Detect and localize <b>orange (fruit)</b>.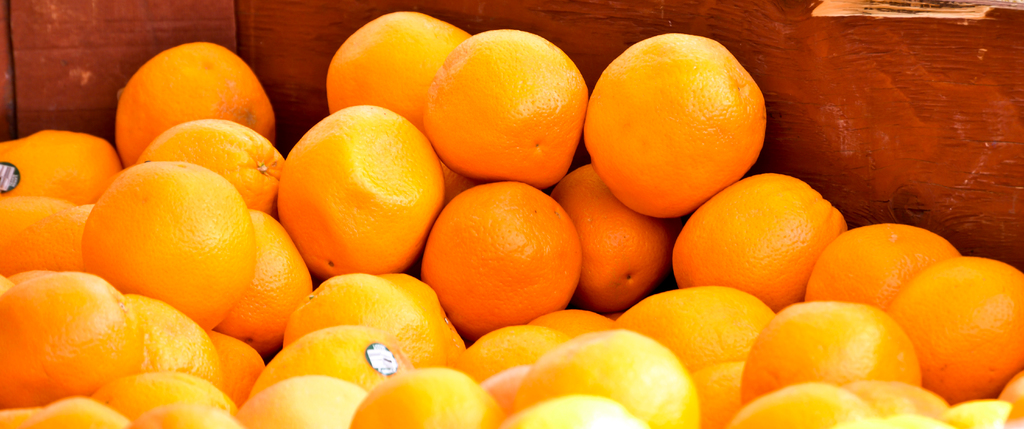
Localized at locate(419, 27, 577, 190).
